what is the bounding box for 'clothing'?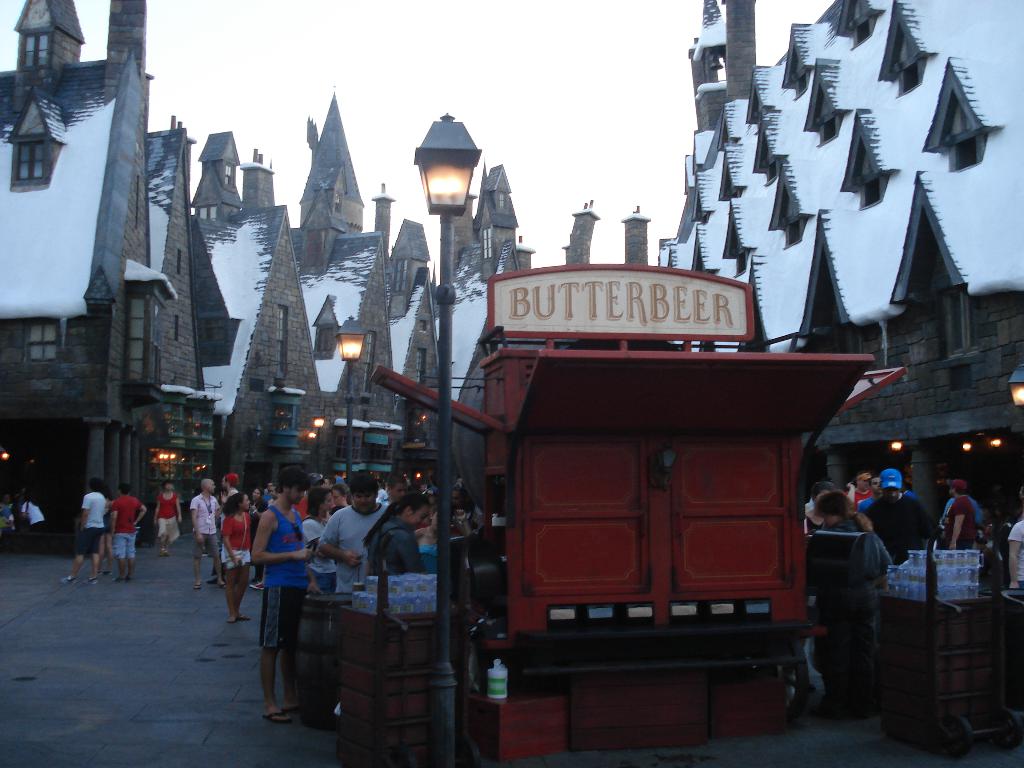
crop(316, 507, 392, 593).
